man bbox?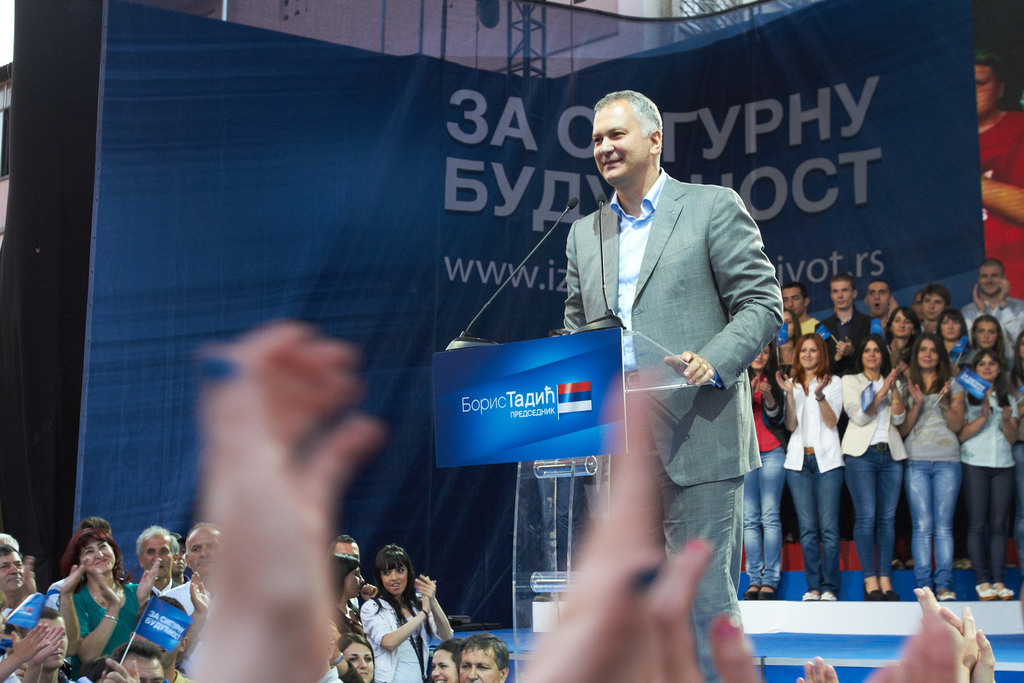
BBox(0, 543, 35, 607)
